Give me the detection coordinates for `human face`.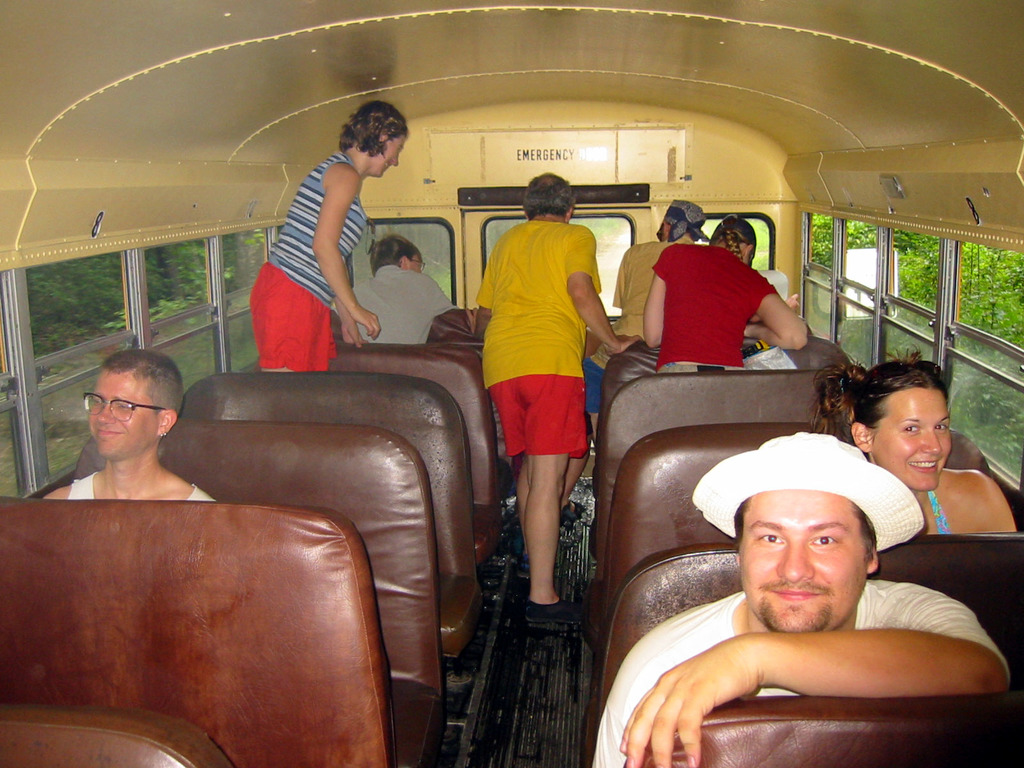
rect(869, 387, 954, 492).
